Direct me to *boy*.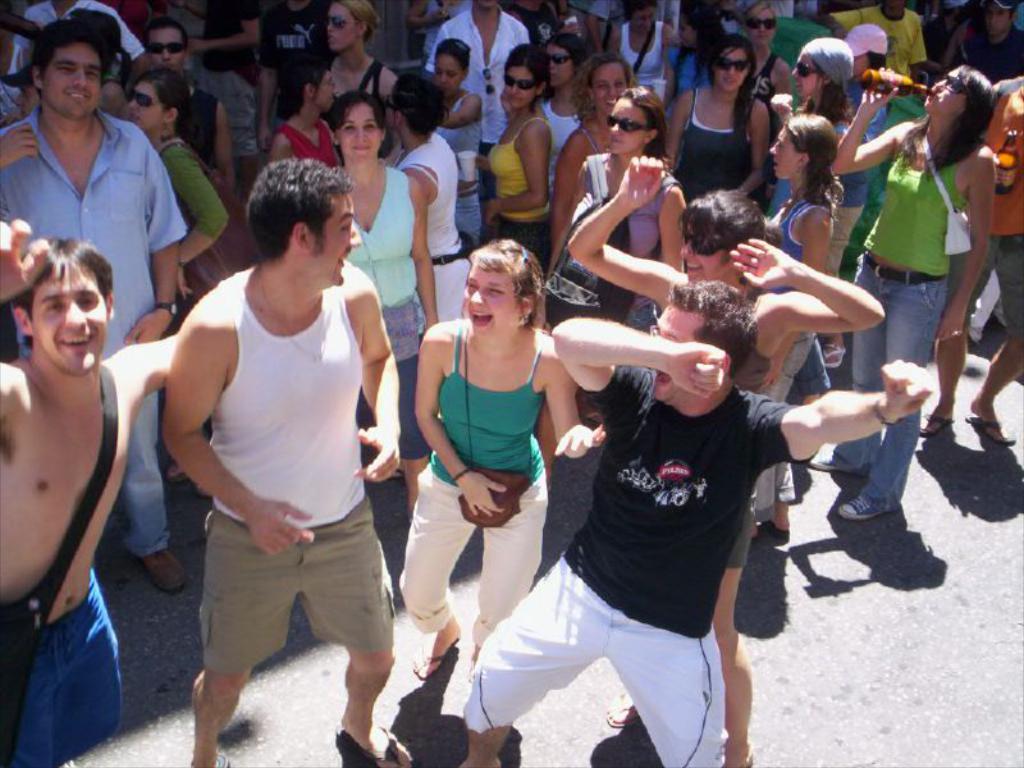
Direction: left=3, top=220, right=177, bottom=767.
